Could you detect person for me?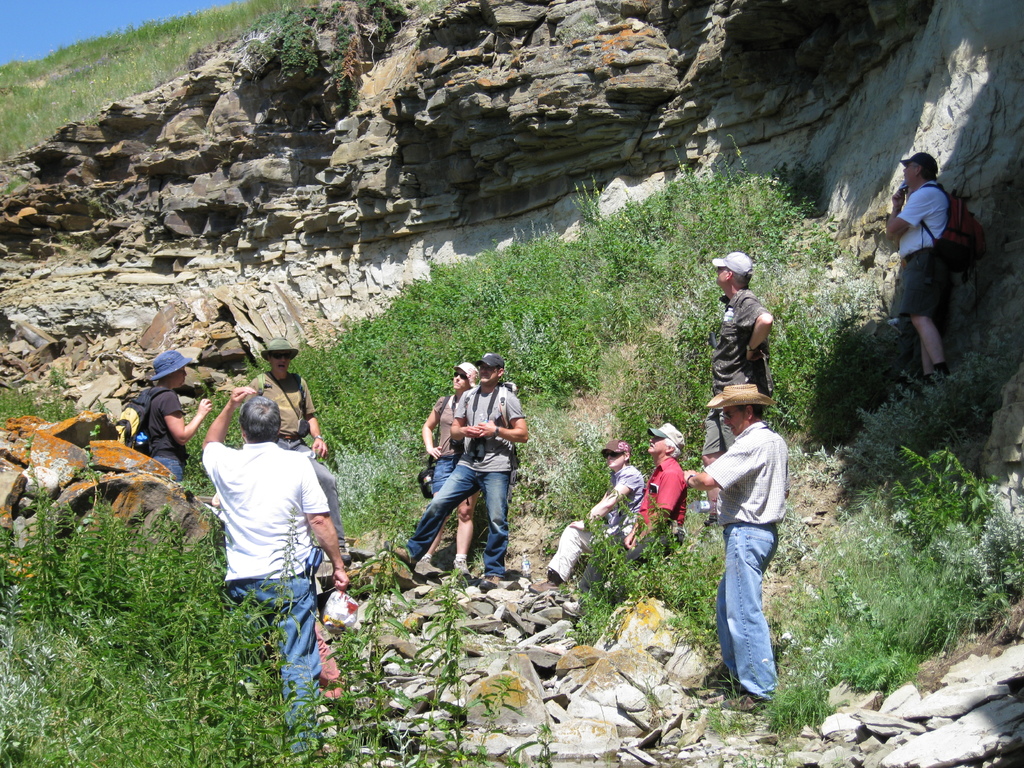
Detection result: detection(543, 434, 647, 591).
